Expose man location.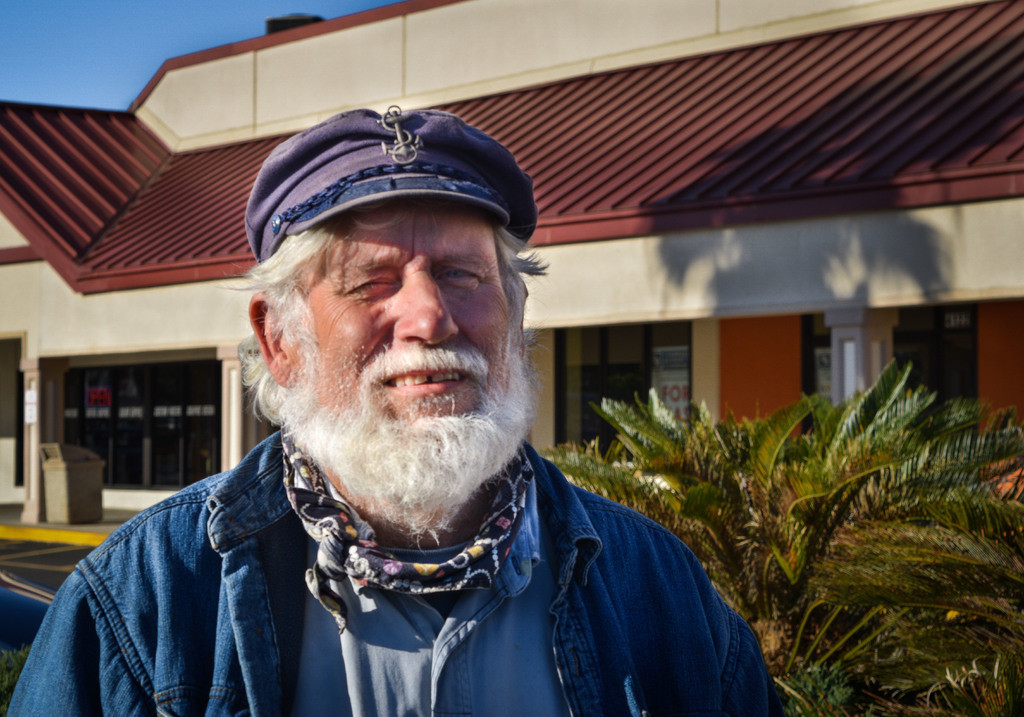
Exposed at select_region(44, 126, 822, 689).
